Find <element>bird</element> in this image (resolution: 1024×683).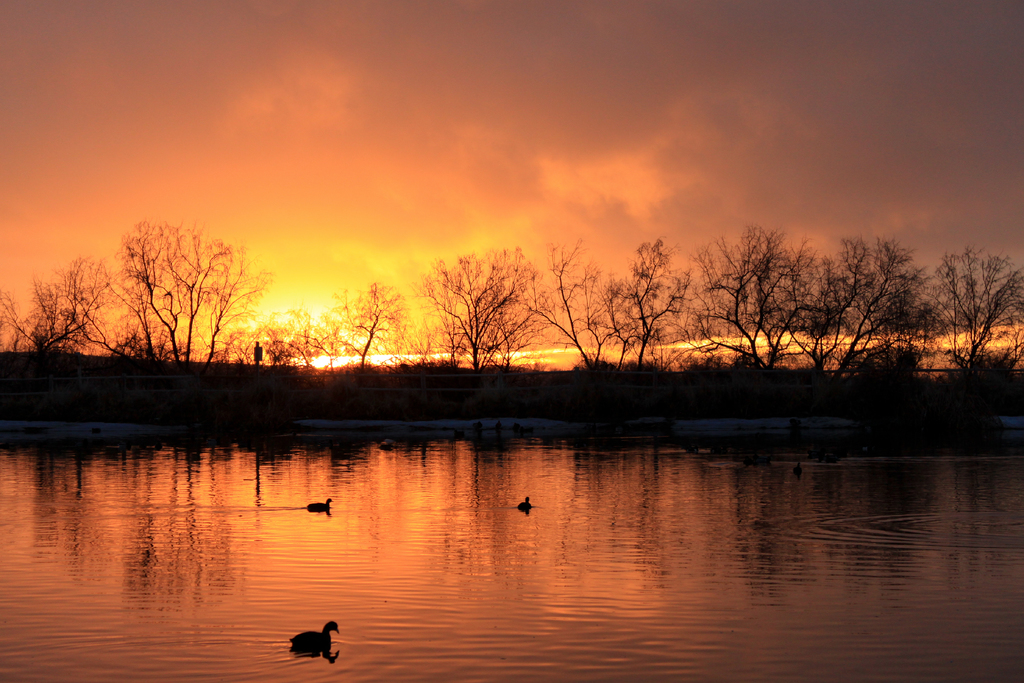
(left=288, top=618, right=344, bottom=656).
